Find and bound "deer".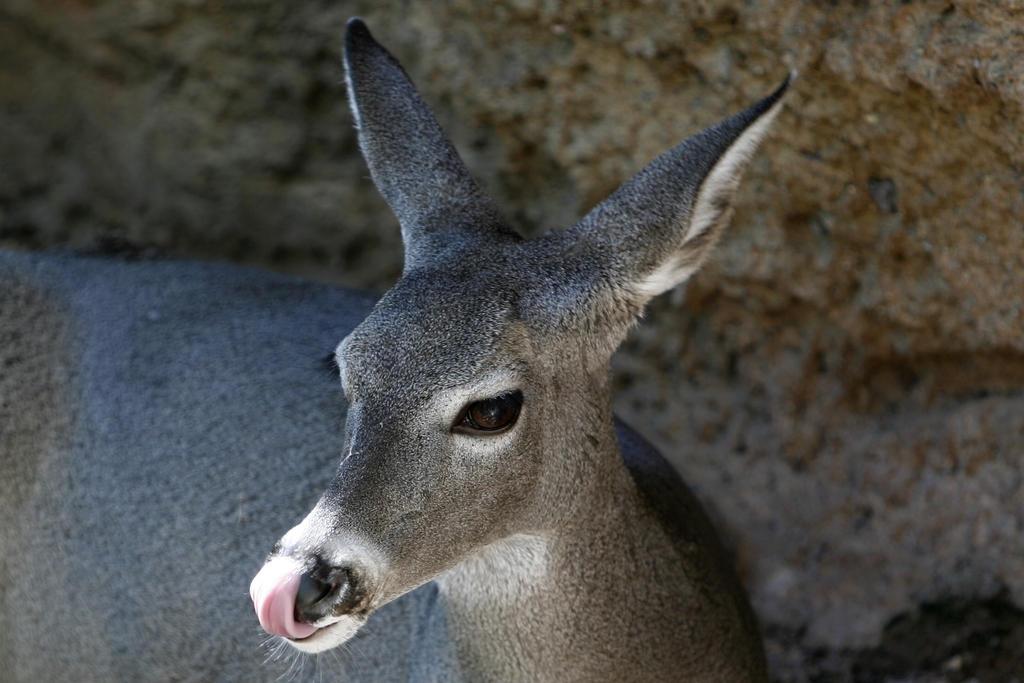
Bound: pyautogui.locateOnScreen(0, 16, 768, 682).
